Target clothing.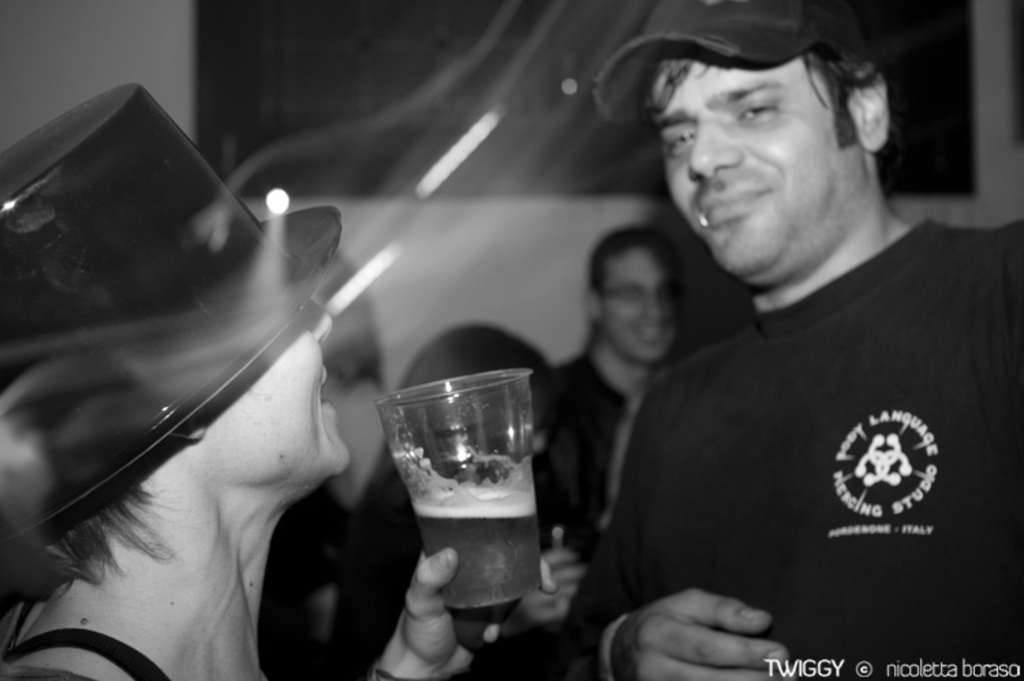
Target region: BBox(524, 353, 634, 568).
